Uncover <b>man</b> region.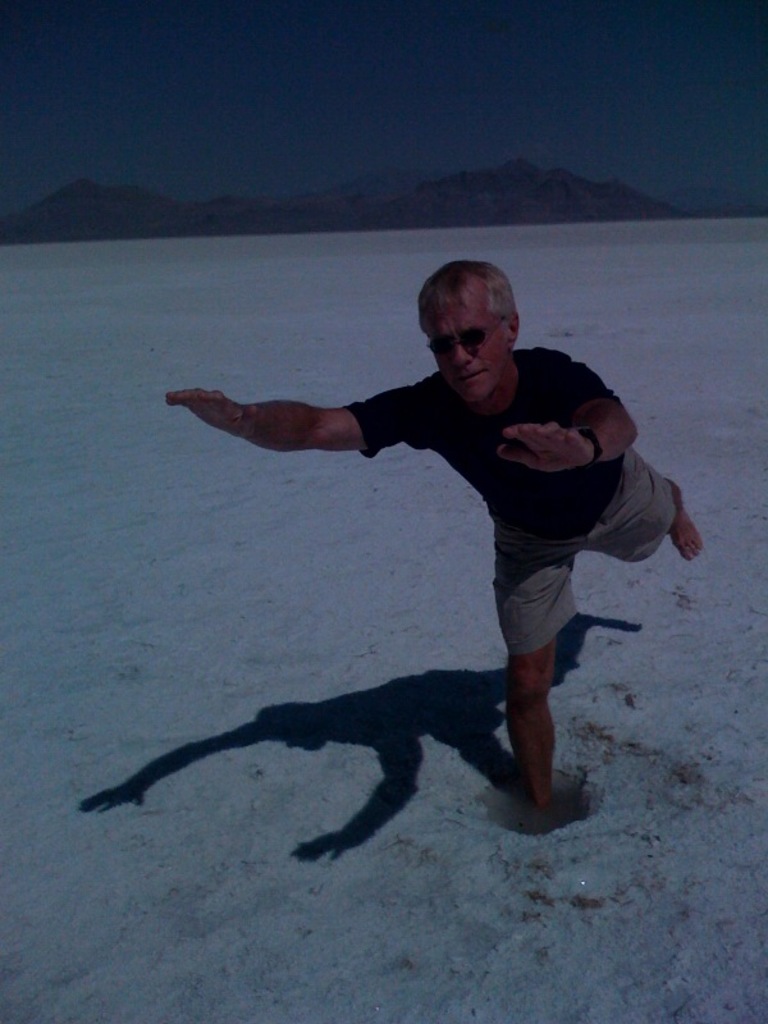
Uncovered: x1=195, y1=273, x2=686, y2=835.
